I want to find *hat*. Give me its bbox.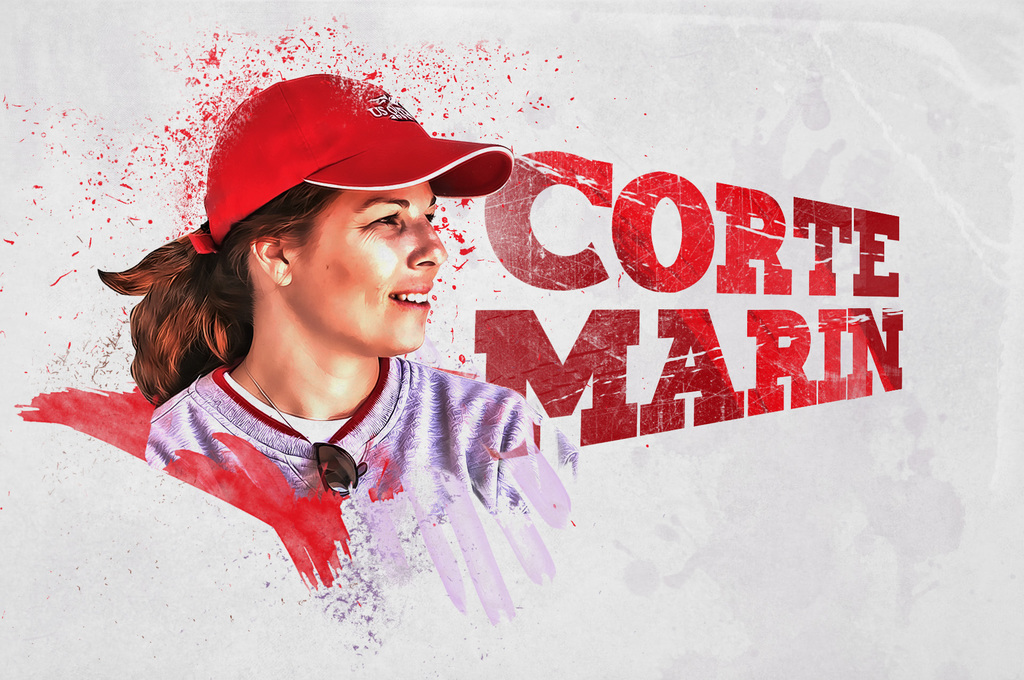
BBox(189, 72, 514, 254).
